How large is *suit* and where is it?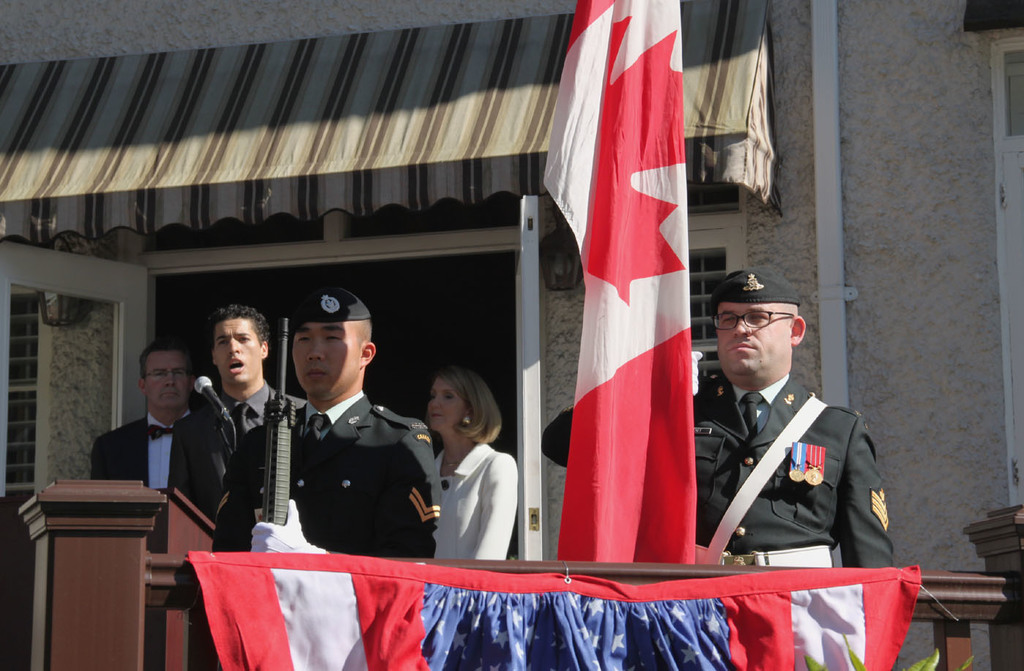
Bounding box: 167,377,314,555.
